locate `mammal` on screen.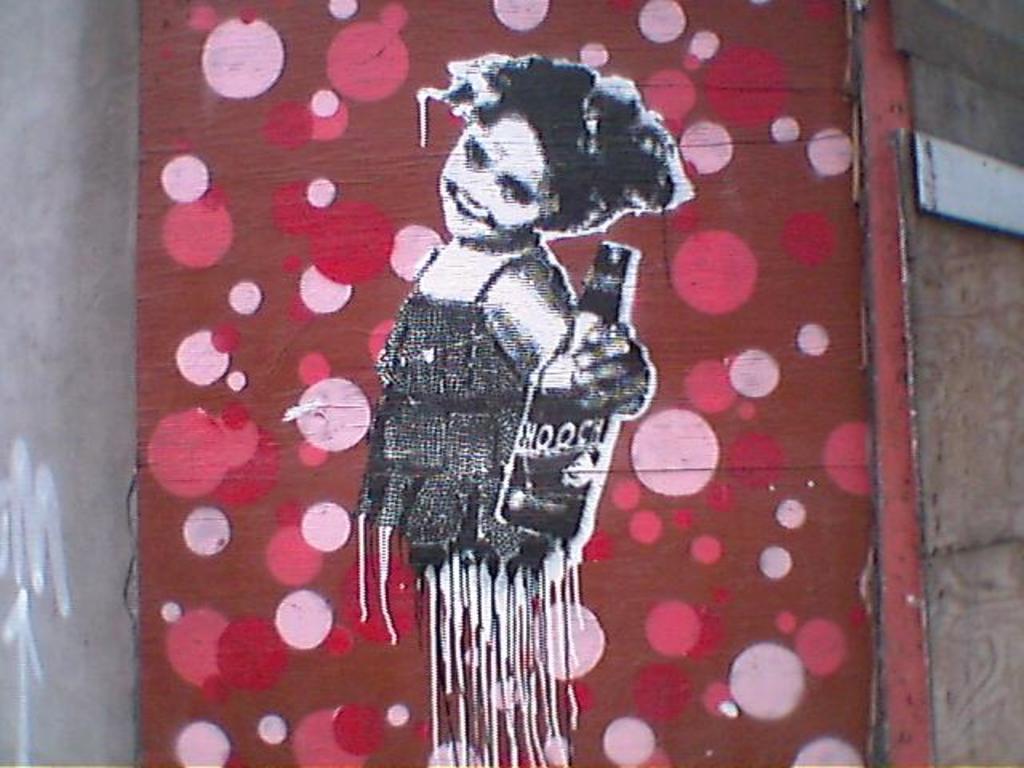
On screen at 354,45,694,581.
